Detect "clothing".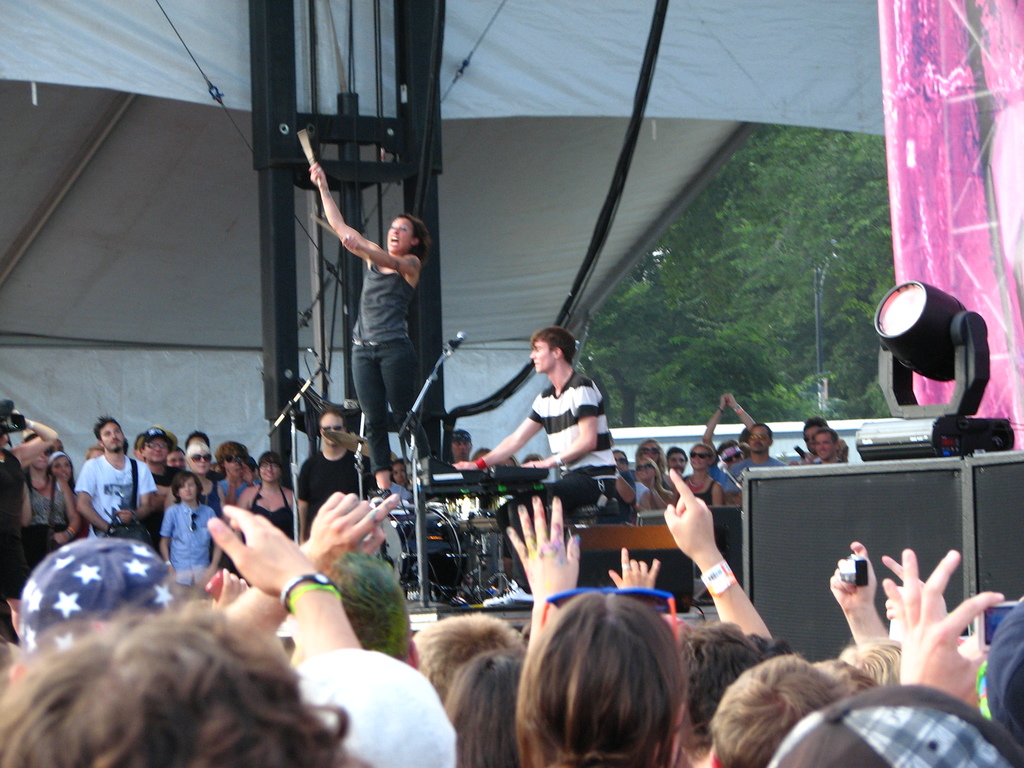
Detected at {"x1": 156, "y1": 493, "x2": 220, "y2": 578}.
